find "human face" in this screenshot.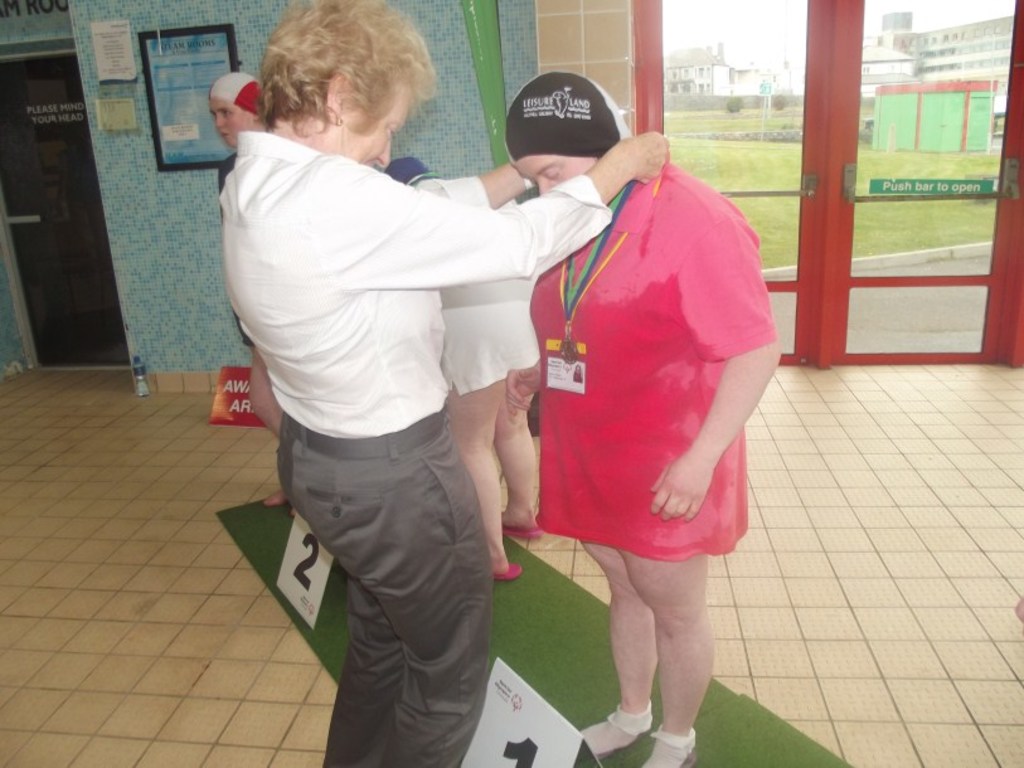
The bounding box for "human face" is 214,102,258,146.
